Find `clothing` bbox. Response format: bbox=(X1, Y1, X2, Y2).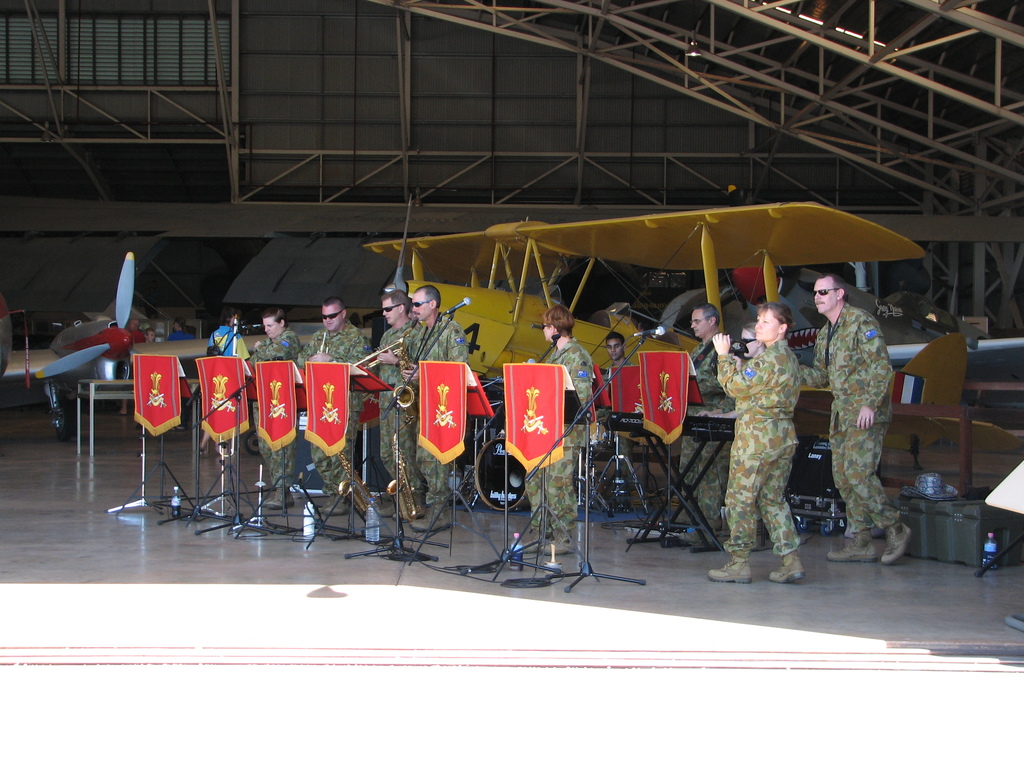
bbox=(515, 337, 603, 541).
